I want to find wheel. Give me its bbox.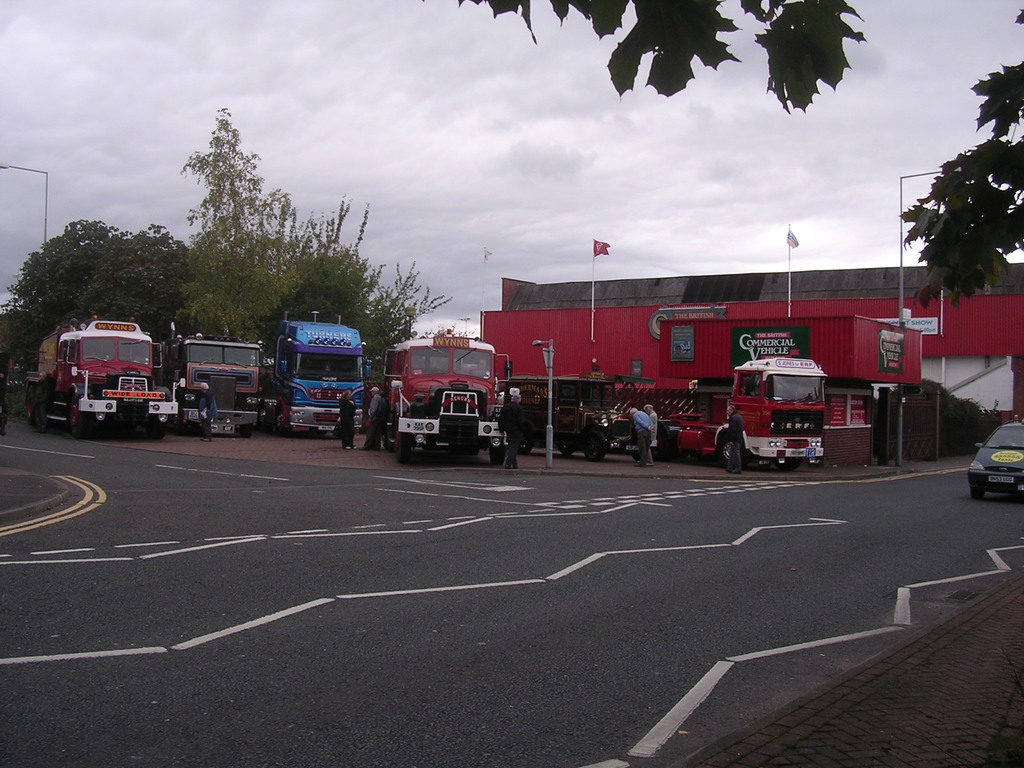
box(969, 486, 984, 500).
